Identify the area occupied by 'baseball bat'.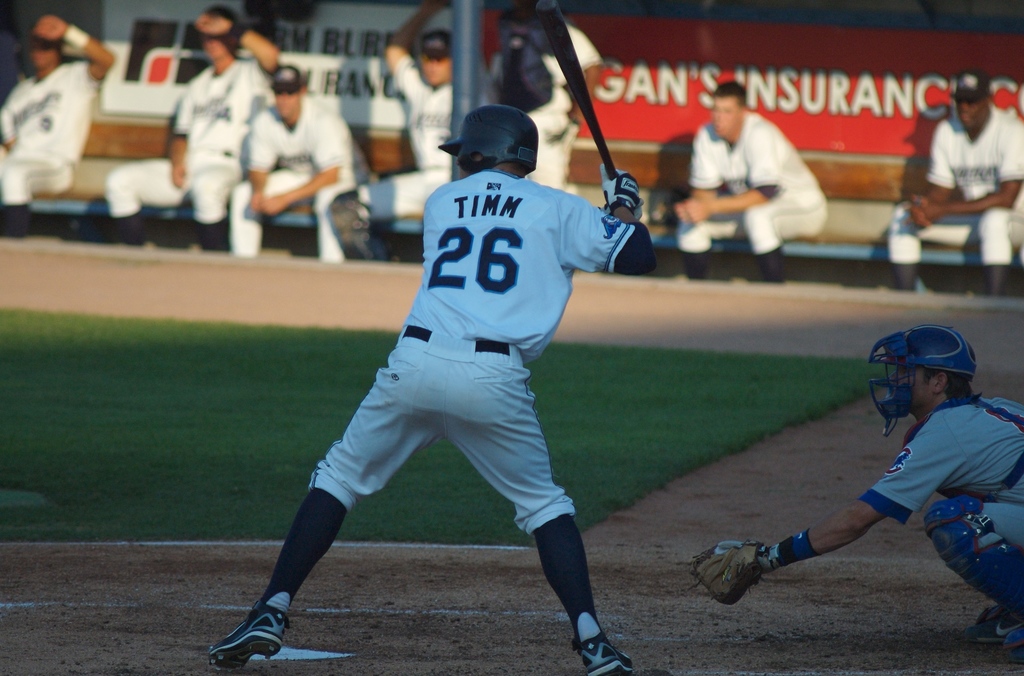
Area: bbox=[534, 0, 636, 211].
